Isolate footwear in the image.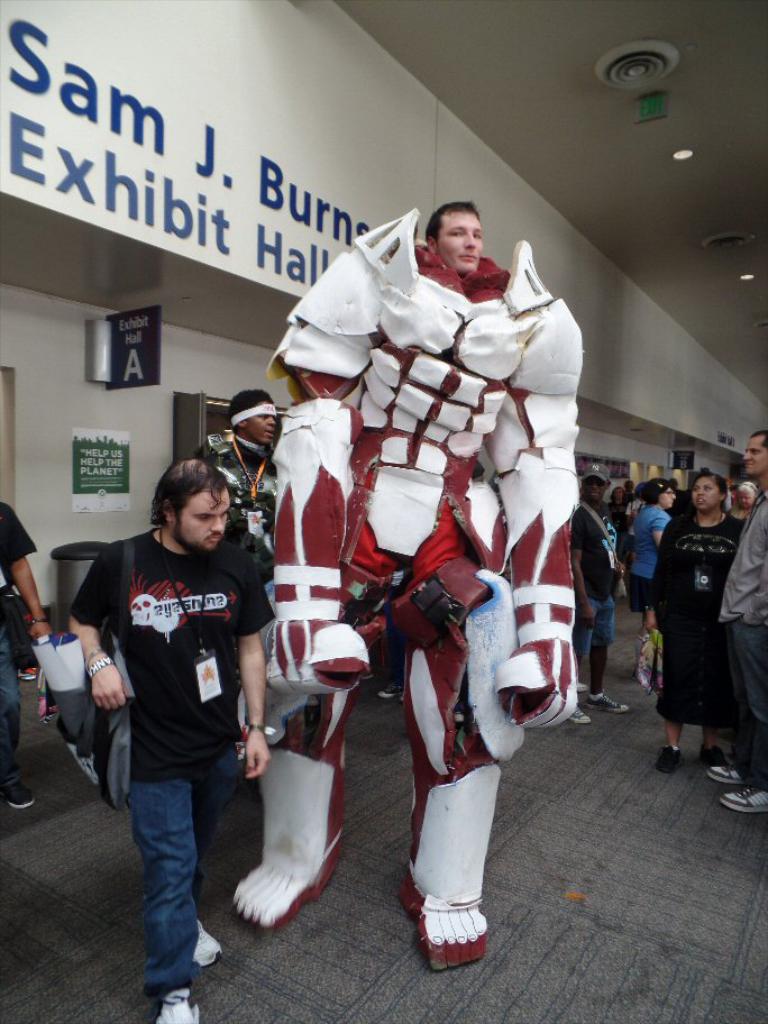
Isolated region: crop(563, 704, 587, 725).
